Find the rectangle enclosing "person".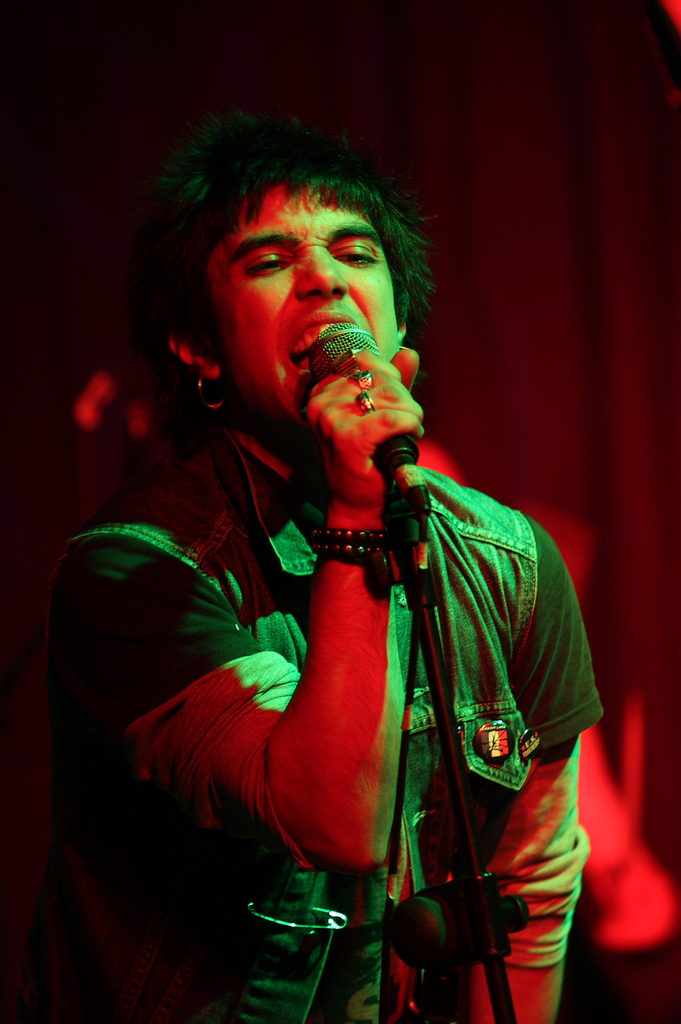
locate(35, 106, 609, 1023).
